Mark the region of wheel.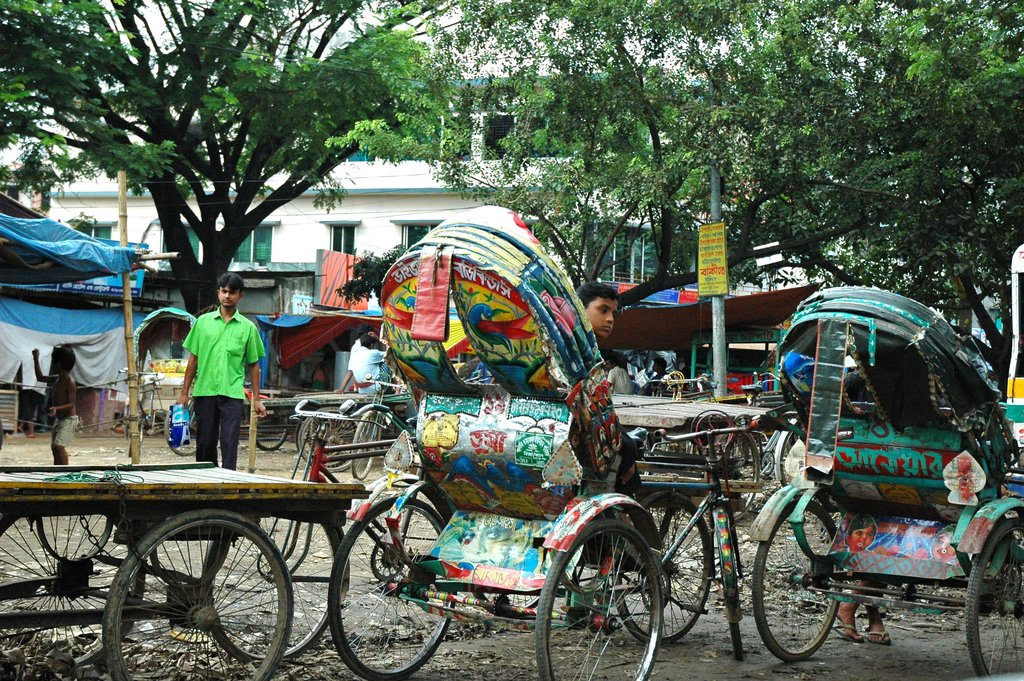
Region: bbox=[751, 490, 844, 664].
